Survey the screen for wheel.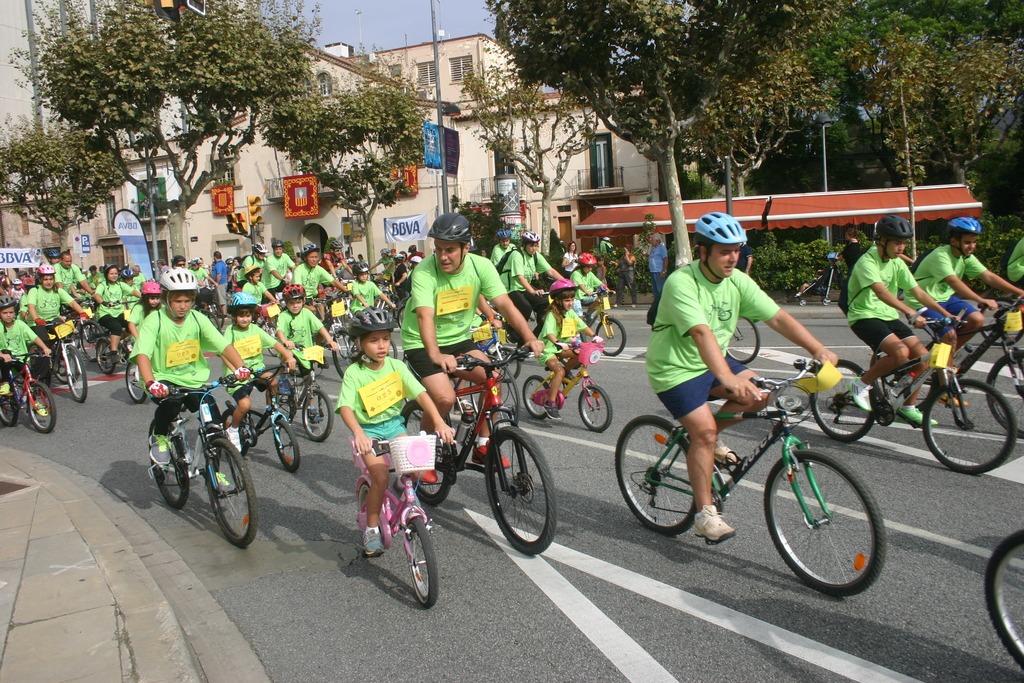
Survey found: <box>982,527,1023,673</box>.
